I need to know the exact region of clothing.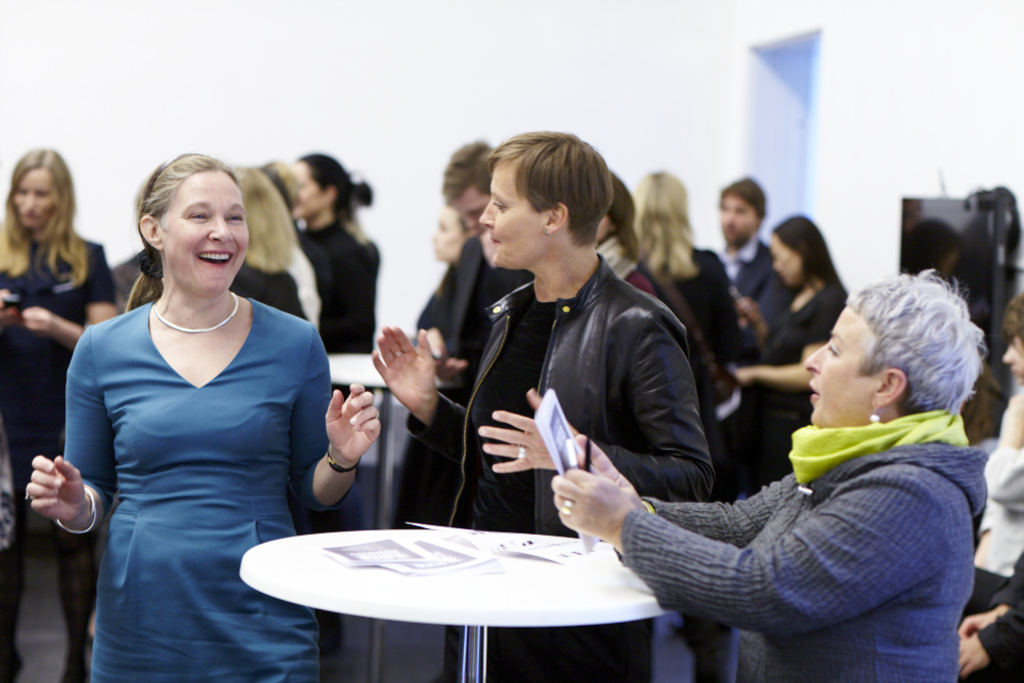
Region: (x1=409, y1=257, x2=728, y2=682).
